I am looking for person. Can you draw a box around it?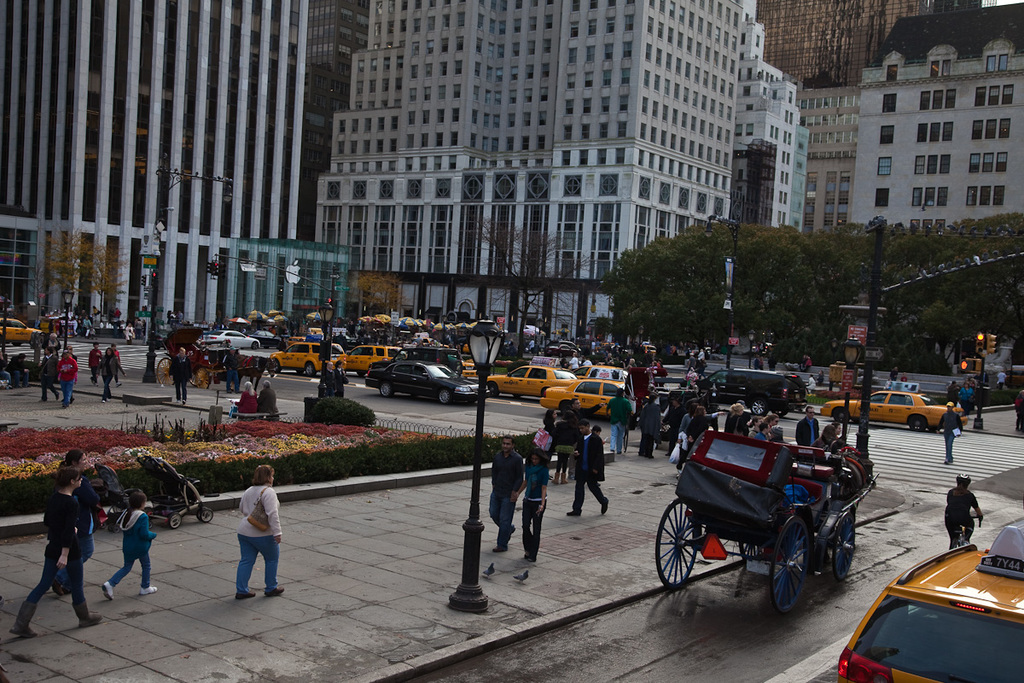
Sure, the bounding box is (x1=329, y1=363, x2=349, y2=411).
